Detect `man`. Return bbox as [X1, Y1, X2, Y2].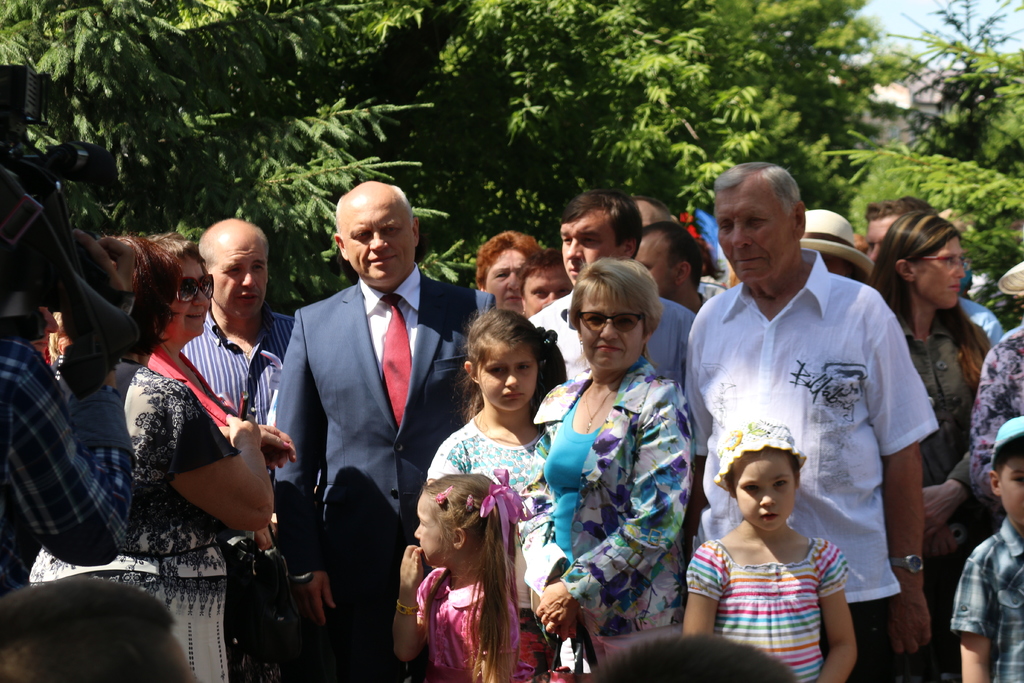
[627, 218, 709, 310].
